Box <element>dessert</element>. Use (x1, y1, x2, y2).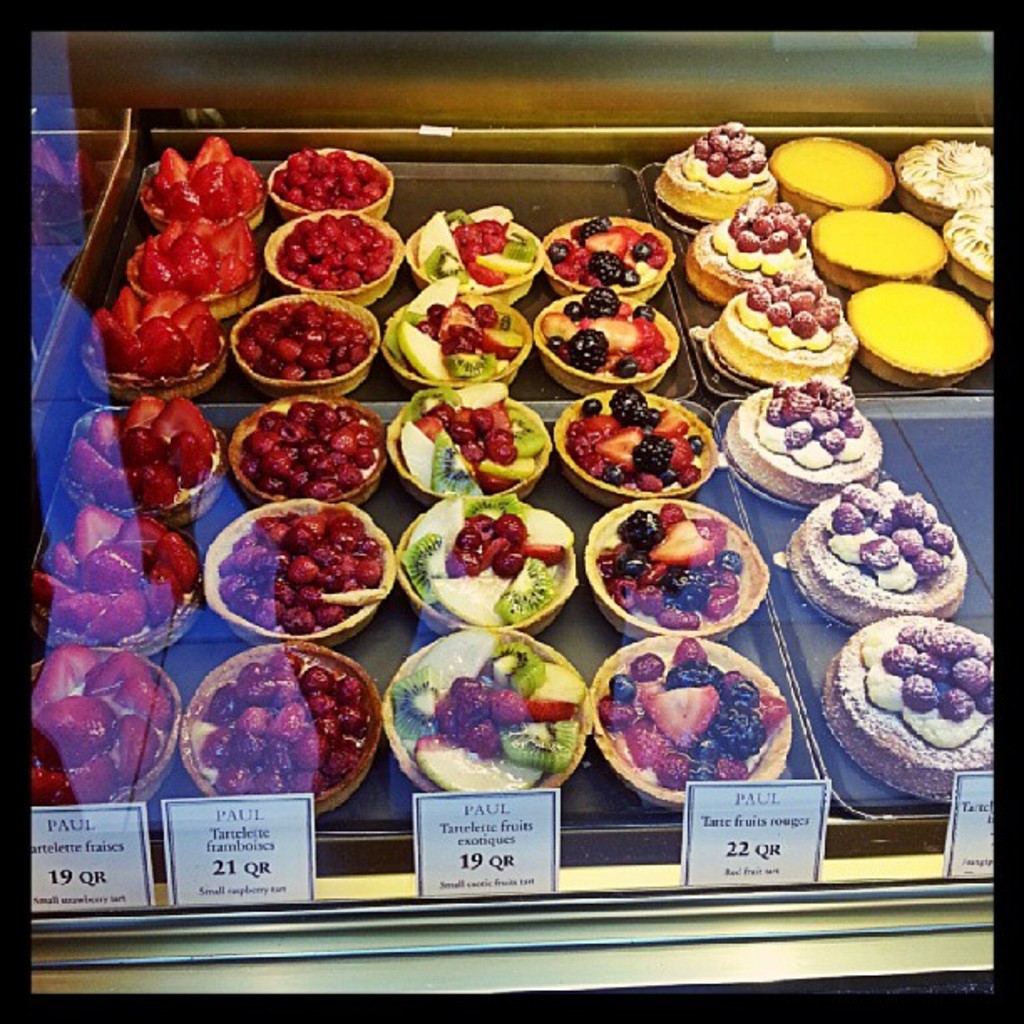
(67, 392, 211, 505).
